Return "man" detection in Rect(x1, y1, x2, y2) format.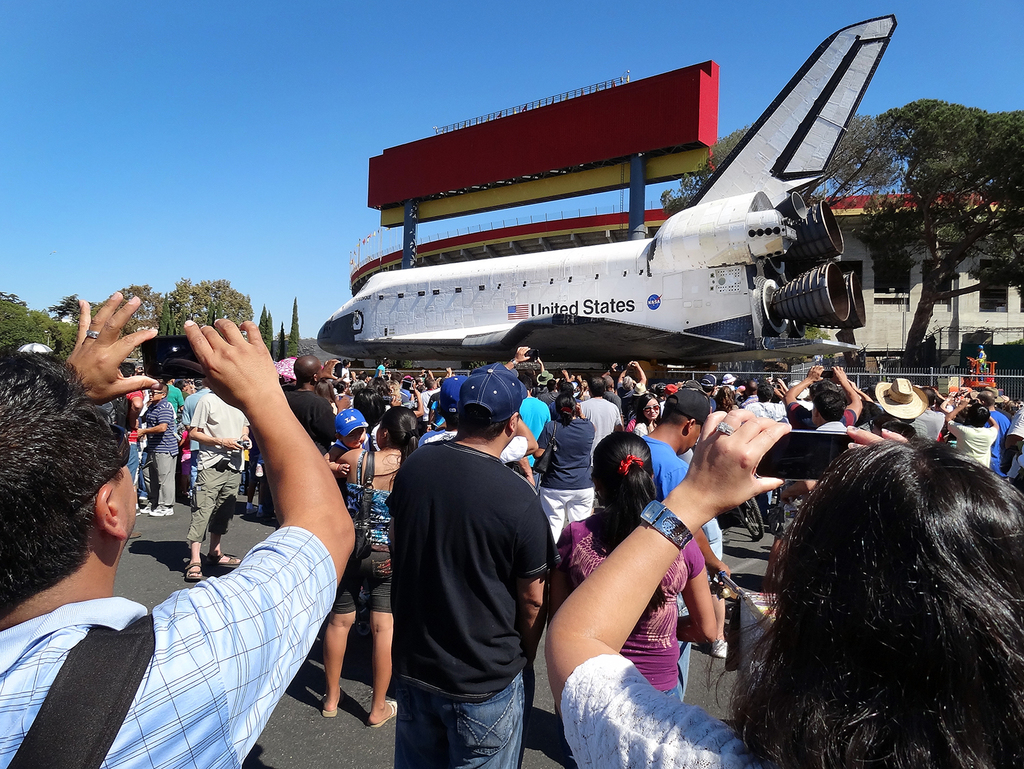
Rect(182, 387, 242, 583).
